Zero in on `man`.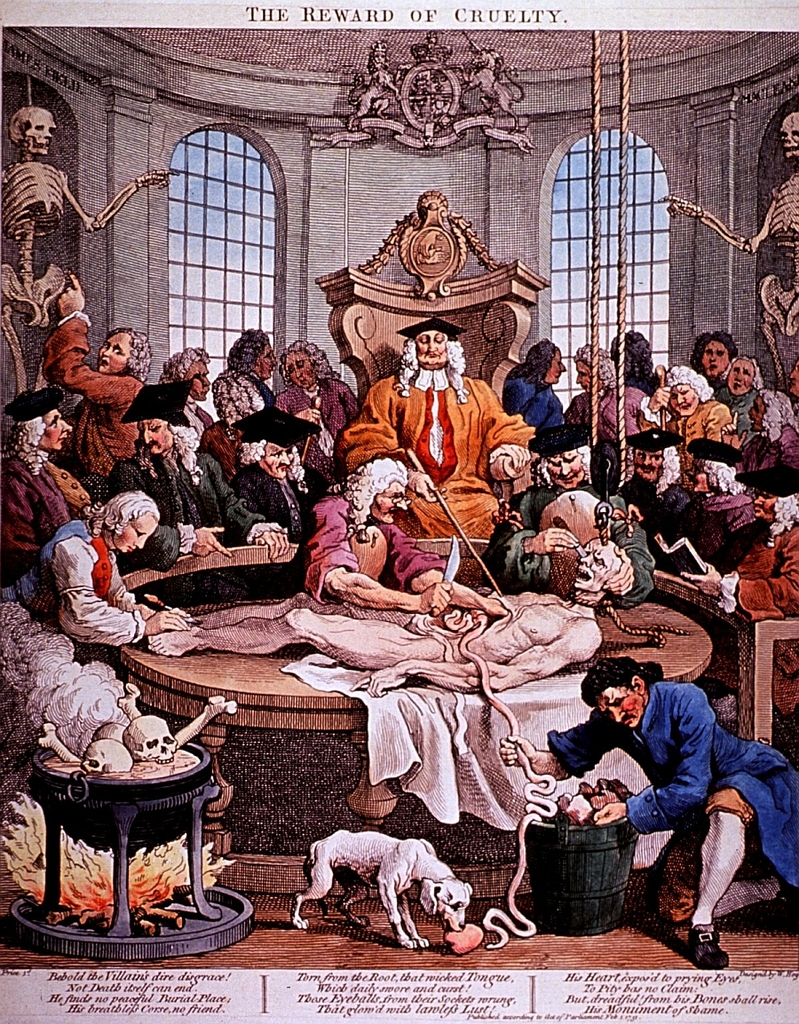
Zeroed in: <box>216,329,320,421</box>.
